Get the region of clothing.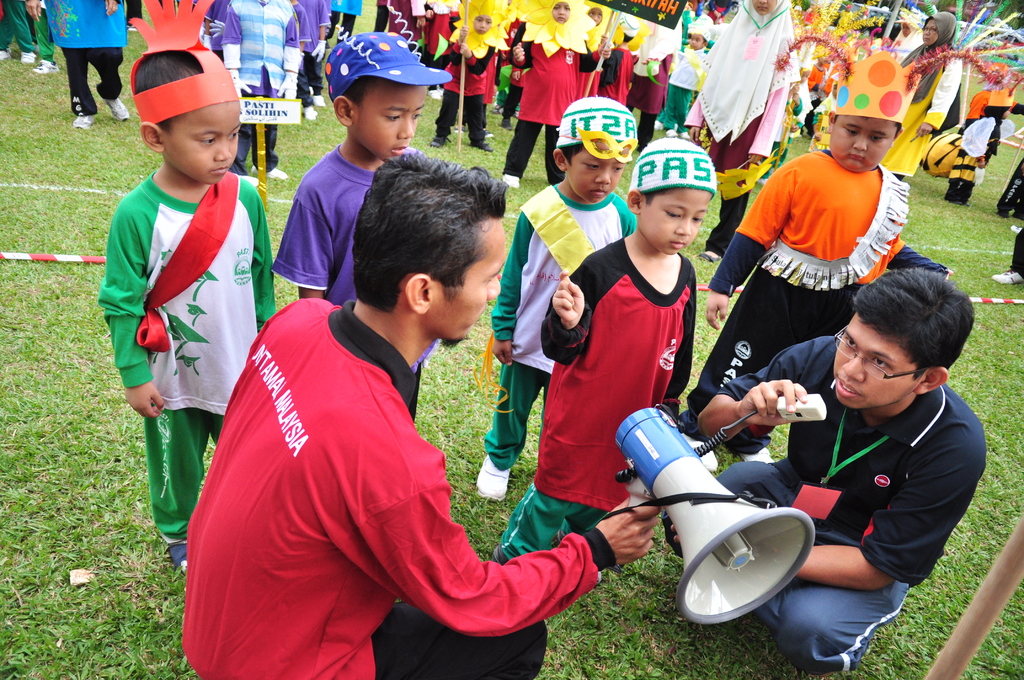
x1=623, y1=54, x2=670, y2=152.
